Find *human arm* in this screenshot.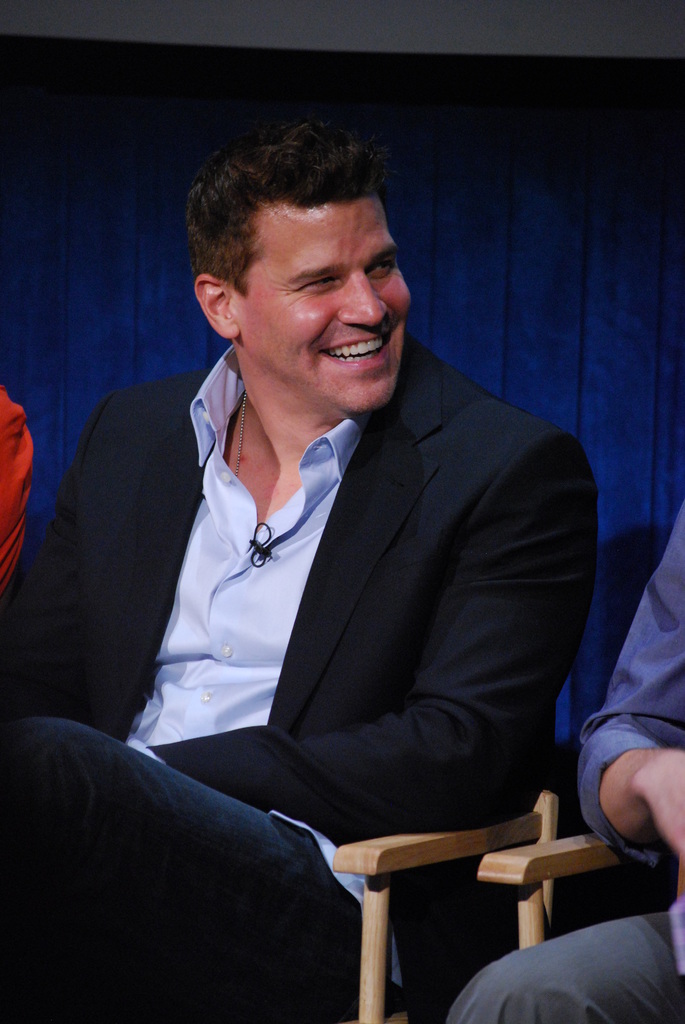
The bounding box for *human arm* is <box>0,371,151,705</box>.
